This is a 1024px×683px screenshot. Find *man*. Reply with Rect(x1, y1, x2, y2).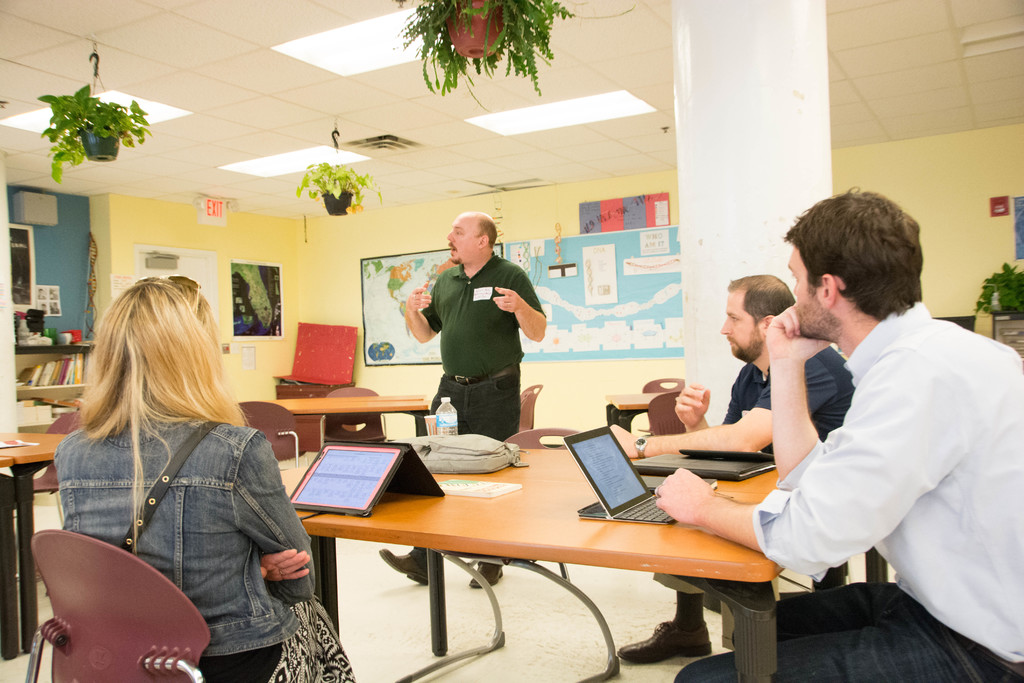
Rect(656, 183, 1023, 682).
